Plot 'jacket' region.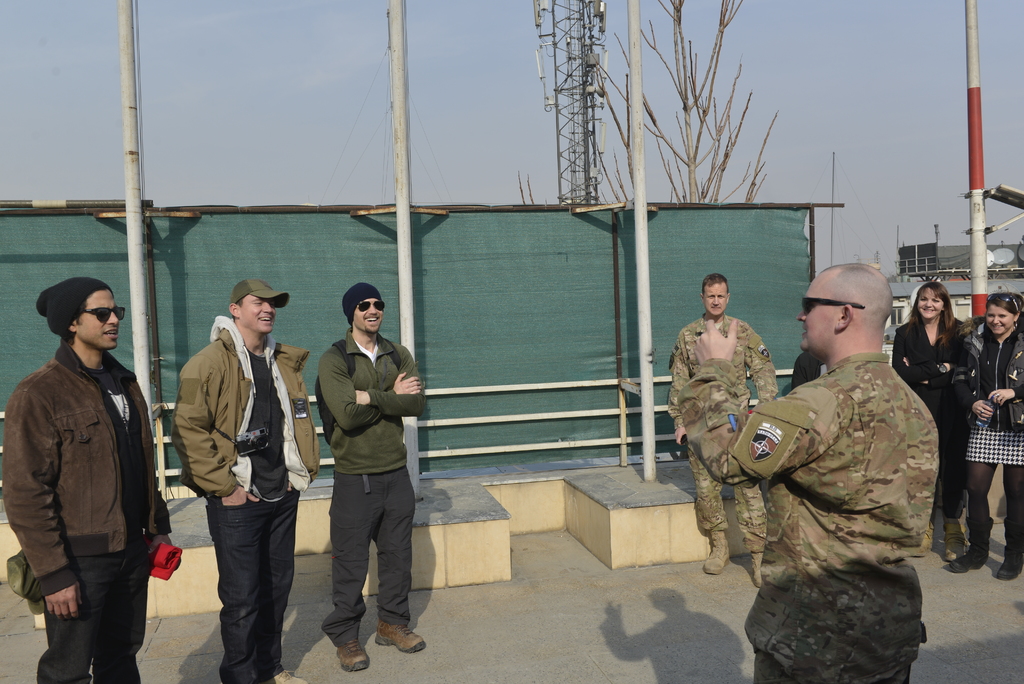
Plotted at box(166, 315, 309, 509).
